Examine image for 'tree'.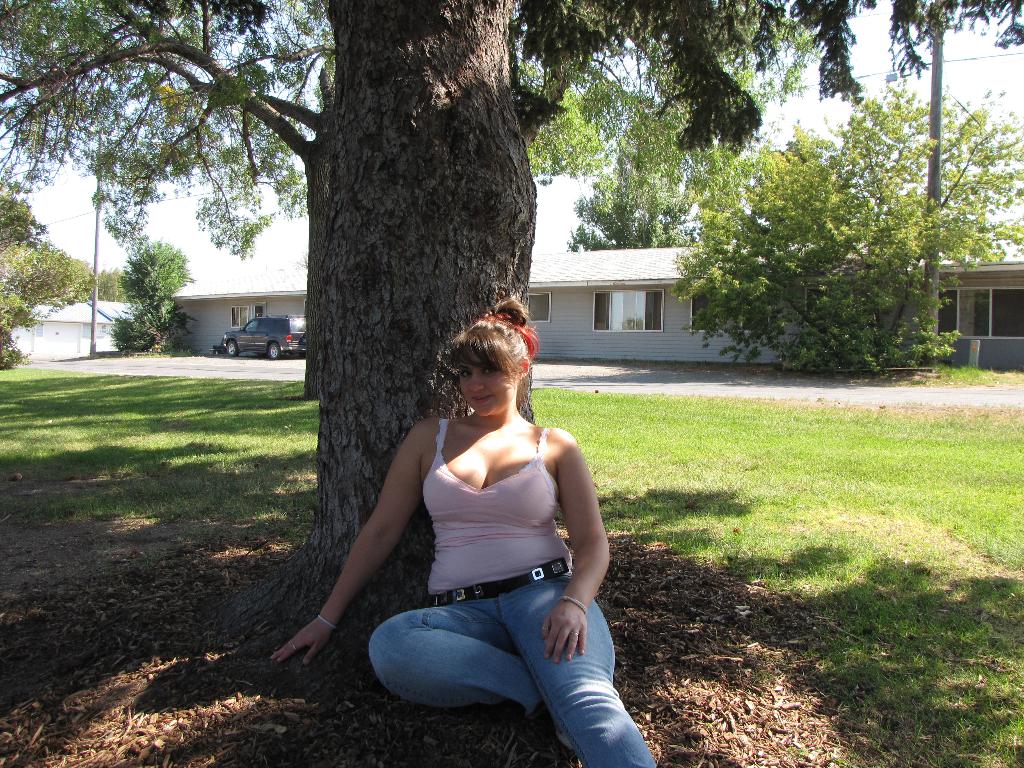
Examination result: [x1=831, y1=83, x2=1023, y2=259].
